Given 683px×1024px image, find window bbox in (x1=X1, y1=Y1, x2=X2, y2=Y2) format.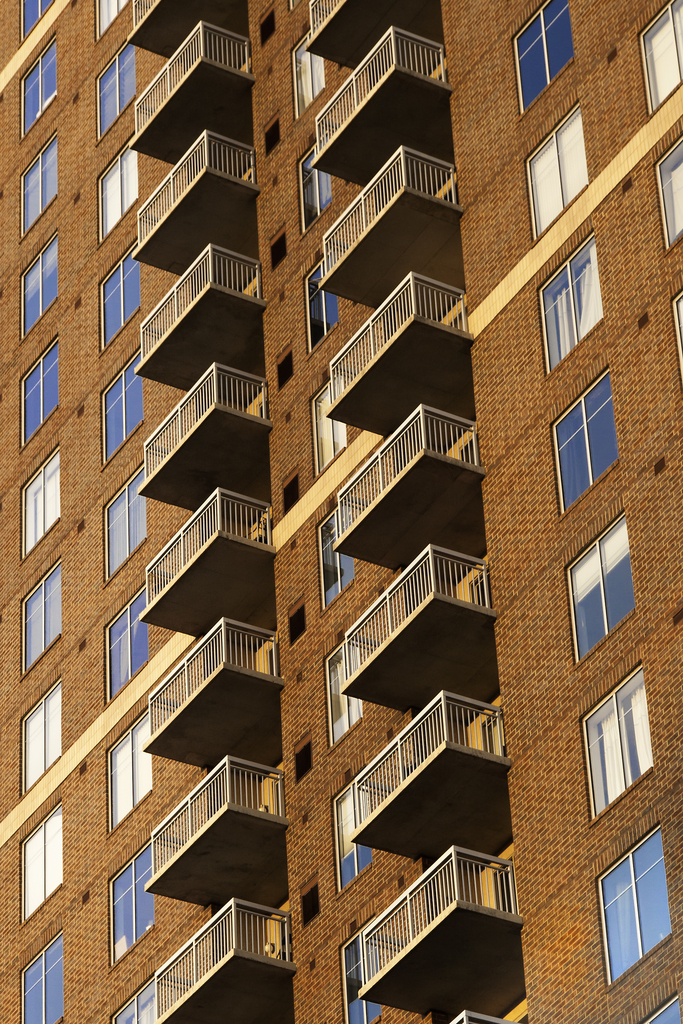
(x1=108, y1=709, x2=156, y2=838).
